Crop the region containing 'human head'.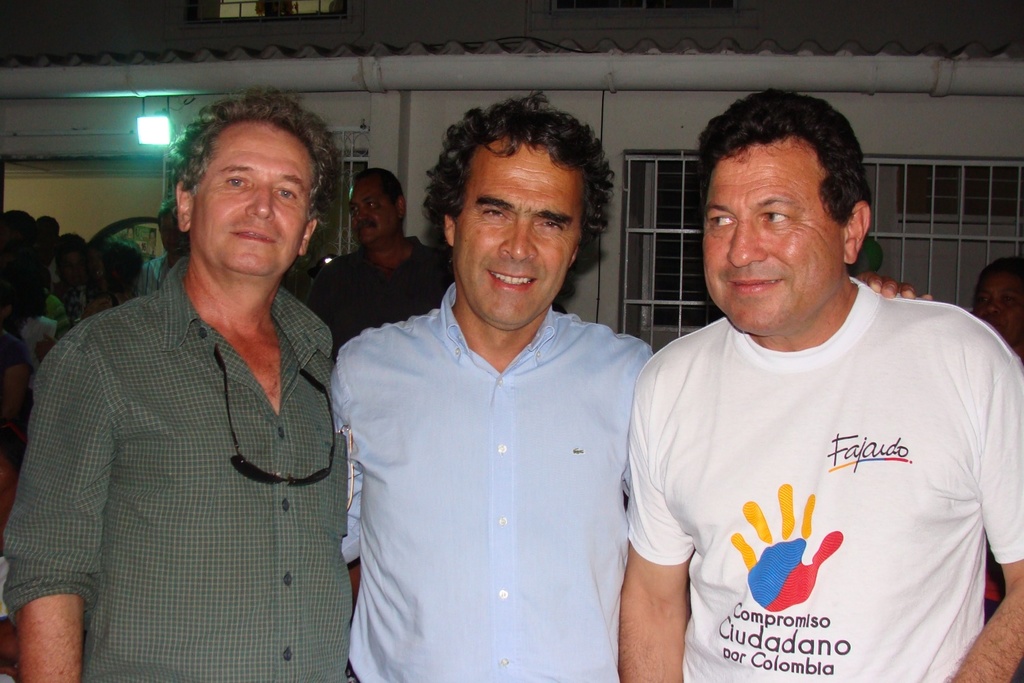
Crop region: <box>421,87,617,333</box>.
